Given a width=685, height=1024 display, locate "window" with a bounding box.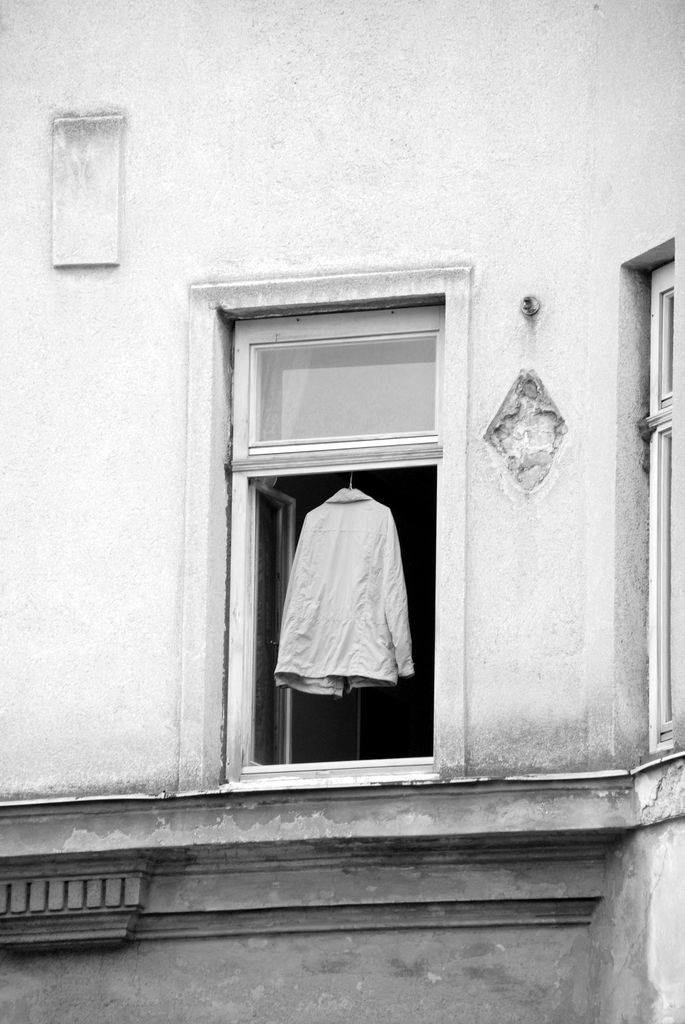
Located: 613/232/684/778.
